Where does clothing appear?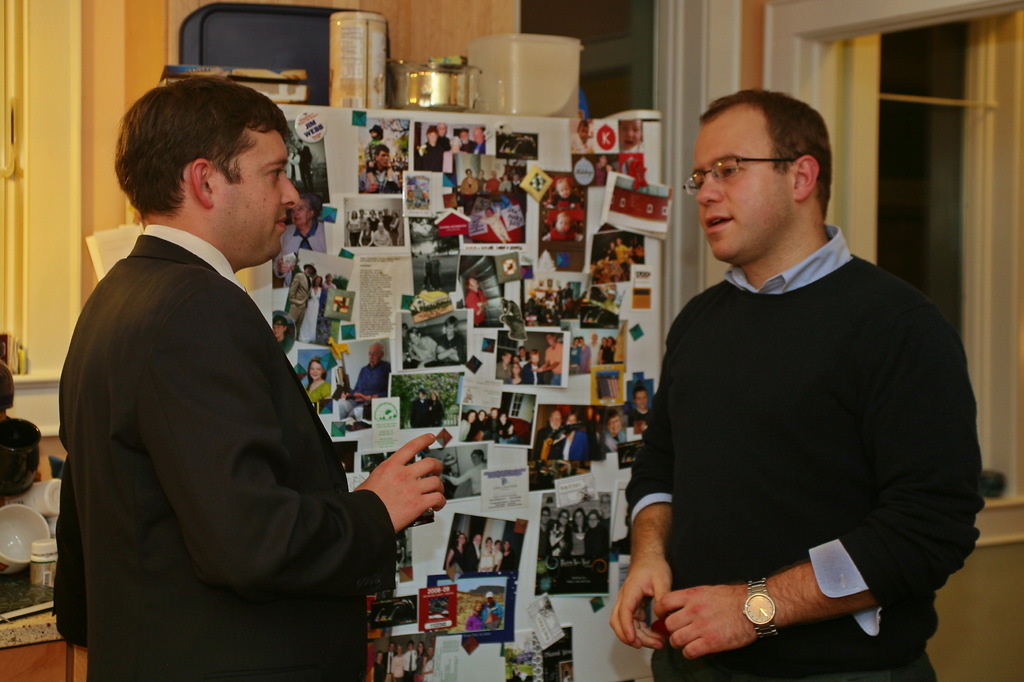
Appears at x1=442, y1=150, x2=463, y2=174.
